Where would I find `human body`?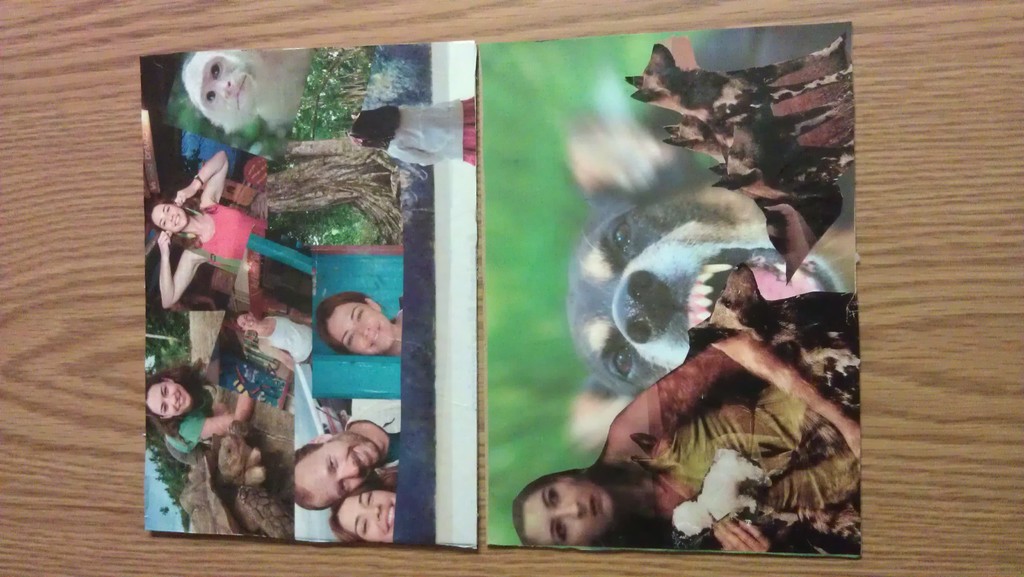
At box(233, 307, 328, 374).
